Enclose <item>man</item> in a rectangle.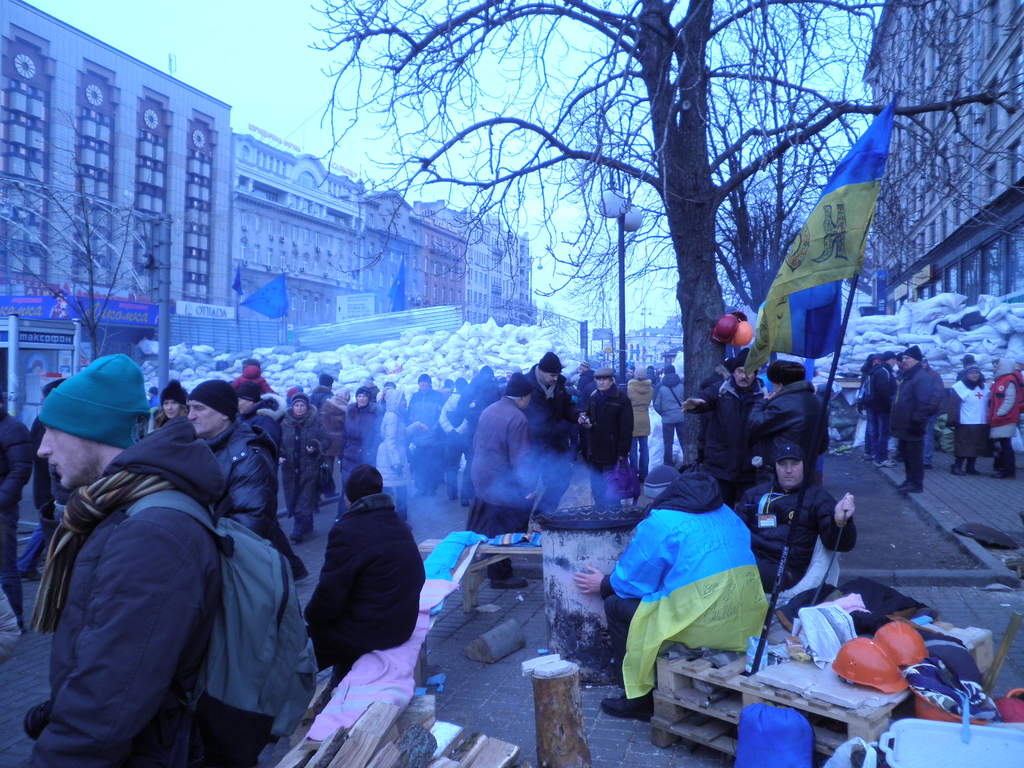
<region>656, 365, 687, 461</region>.
